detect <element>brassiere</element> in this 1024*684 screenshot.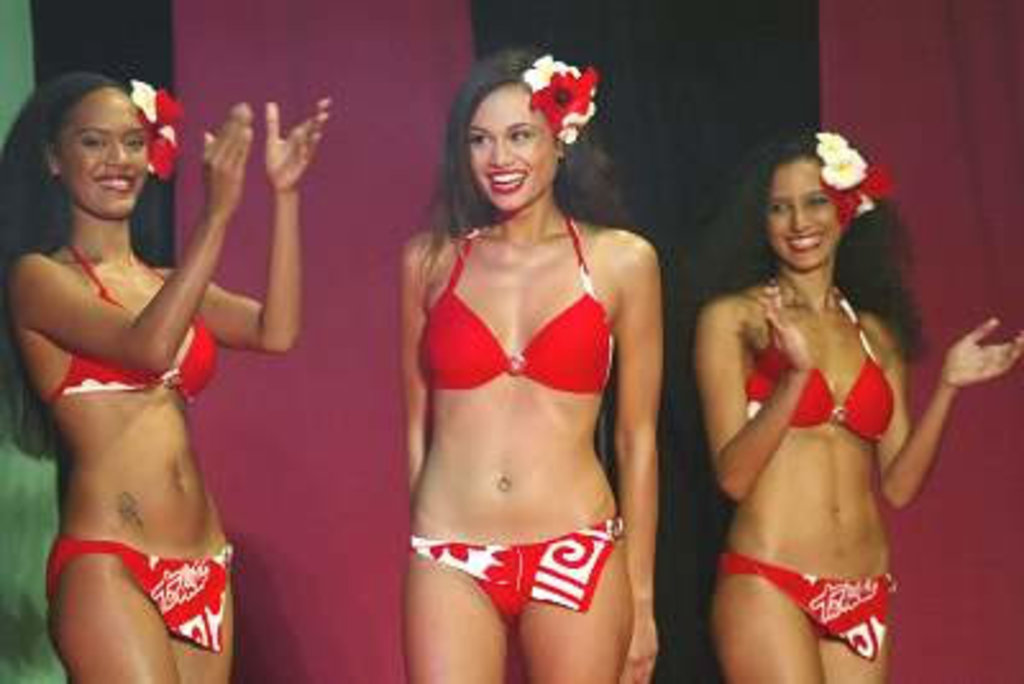
Detection: x1=412, y1=210, x2=612, y2=397.
